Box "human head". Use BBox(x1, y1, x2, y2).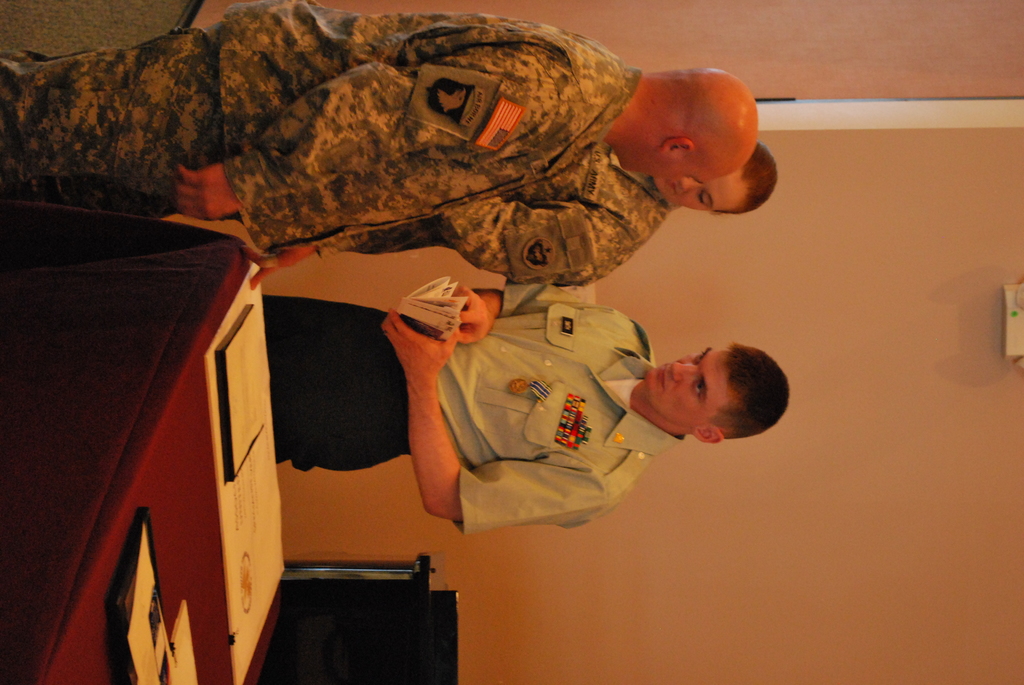
BBox(613, 65, 760, 188).
